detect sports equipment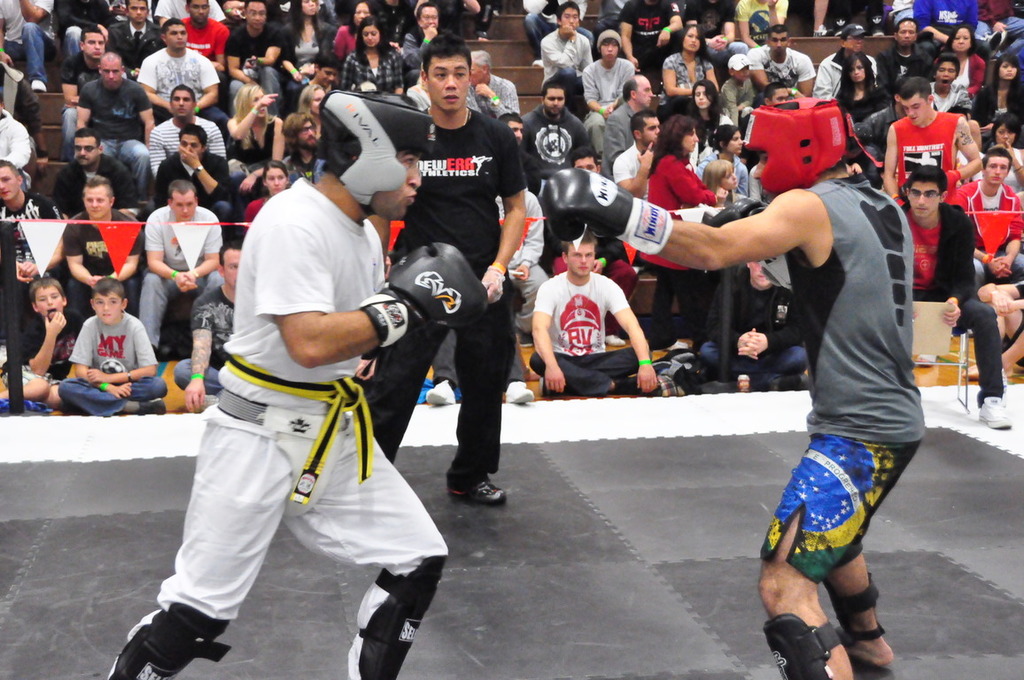
x1=737, y1=88, x2=853, y2=199
